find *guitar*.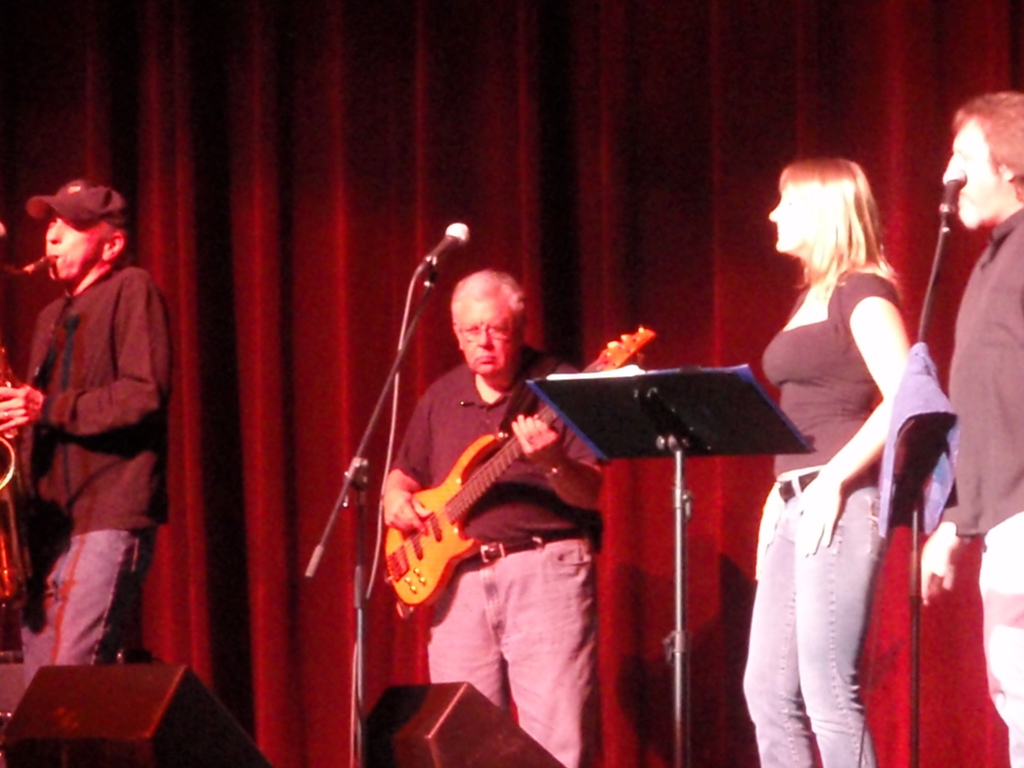
x1=363 y1=321 x2=605 y2=653.
